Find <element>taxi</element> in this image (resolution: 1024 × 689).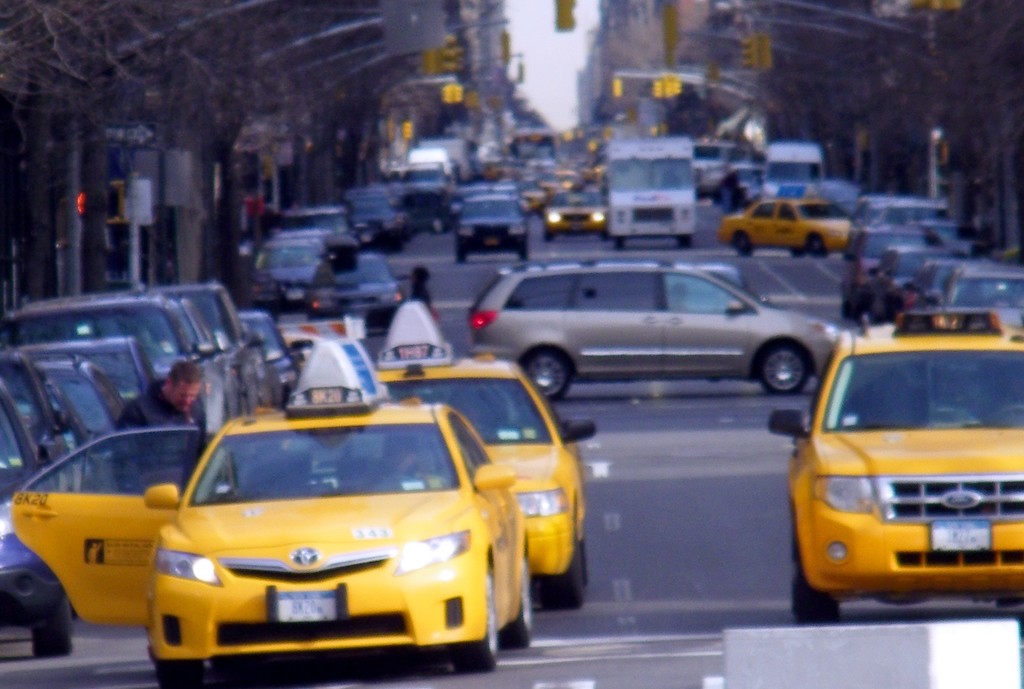
detection(376, 298, 598, 604).
